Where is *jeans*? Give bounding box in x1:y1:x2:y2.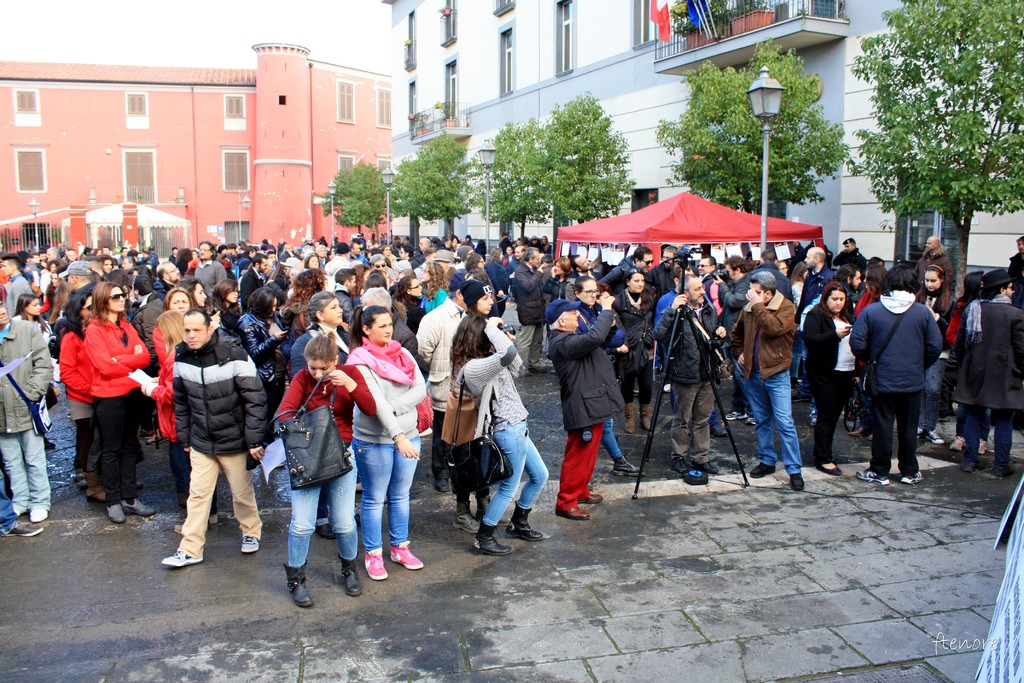
353:438:422:553.
